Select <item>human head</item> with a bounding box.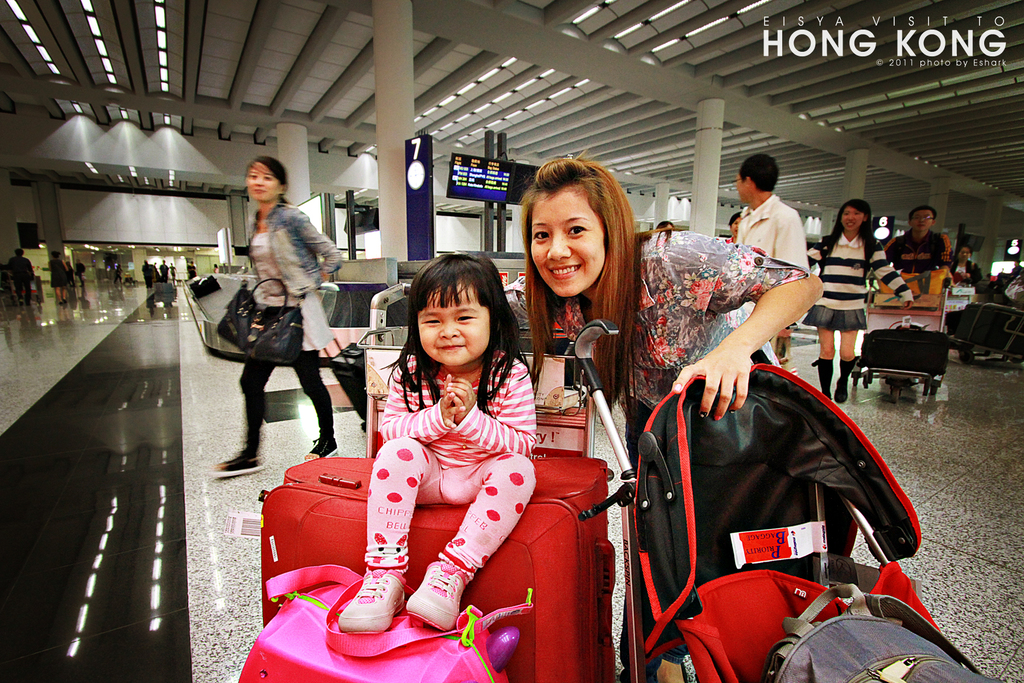
rect(906, 208, 938, 236).
